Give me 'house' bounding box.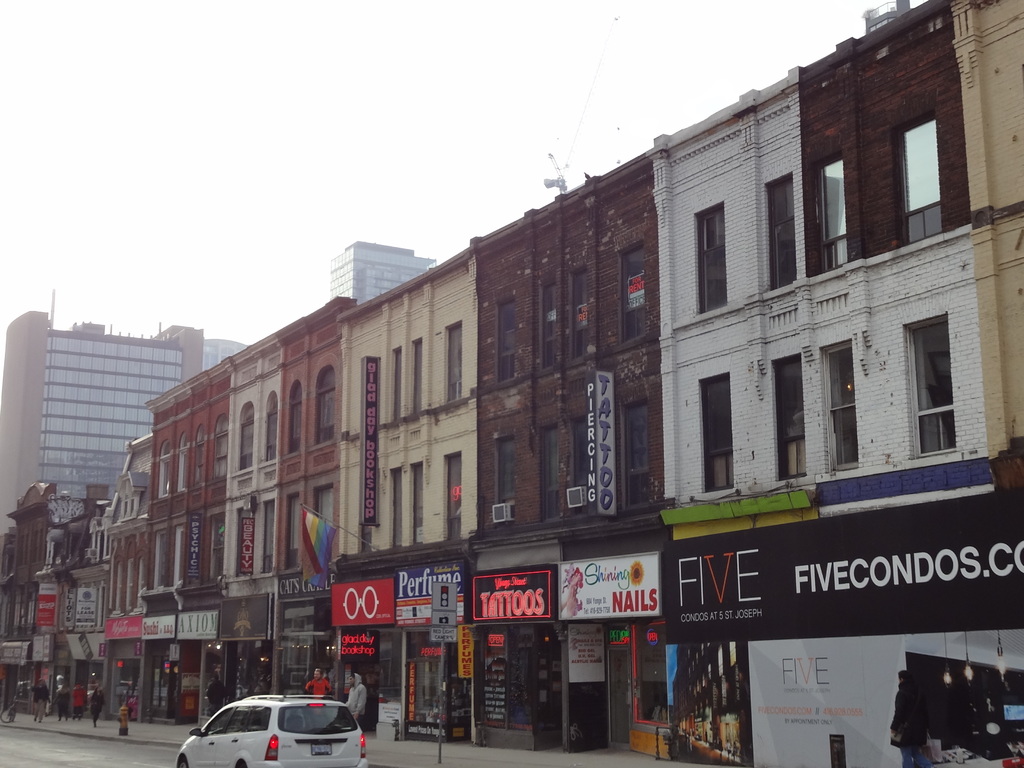
bbox=[0, 481, 90, 639].
